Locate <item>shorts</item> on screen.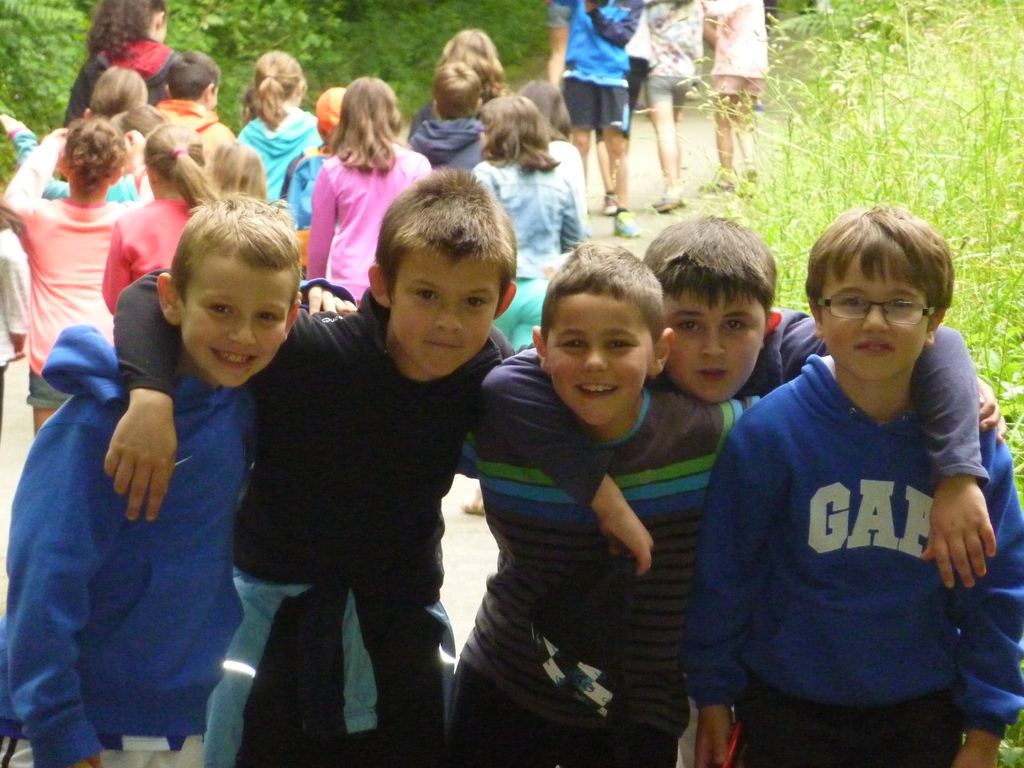
On screen at select_region(559, 78, 631, 132).
